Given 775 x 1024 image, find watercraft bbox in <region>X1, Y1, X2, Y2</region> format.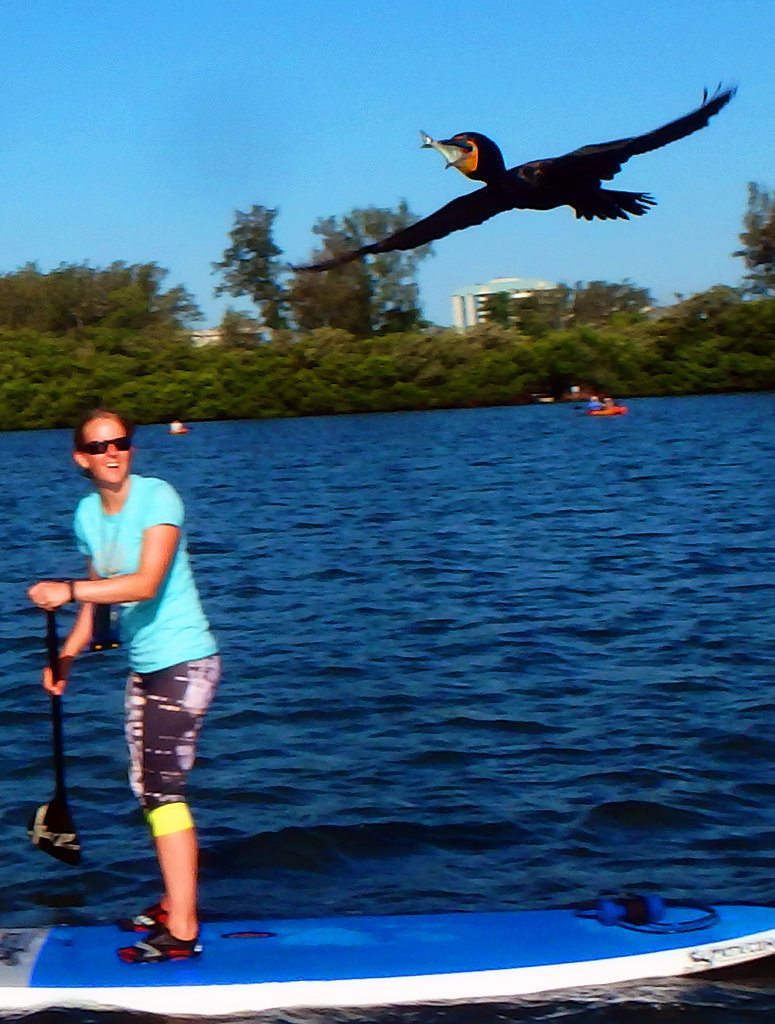
<region>586, 402, 629, 418</region>.
